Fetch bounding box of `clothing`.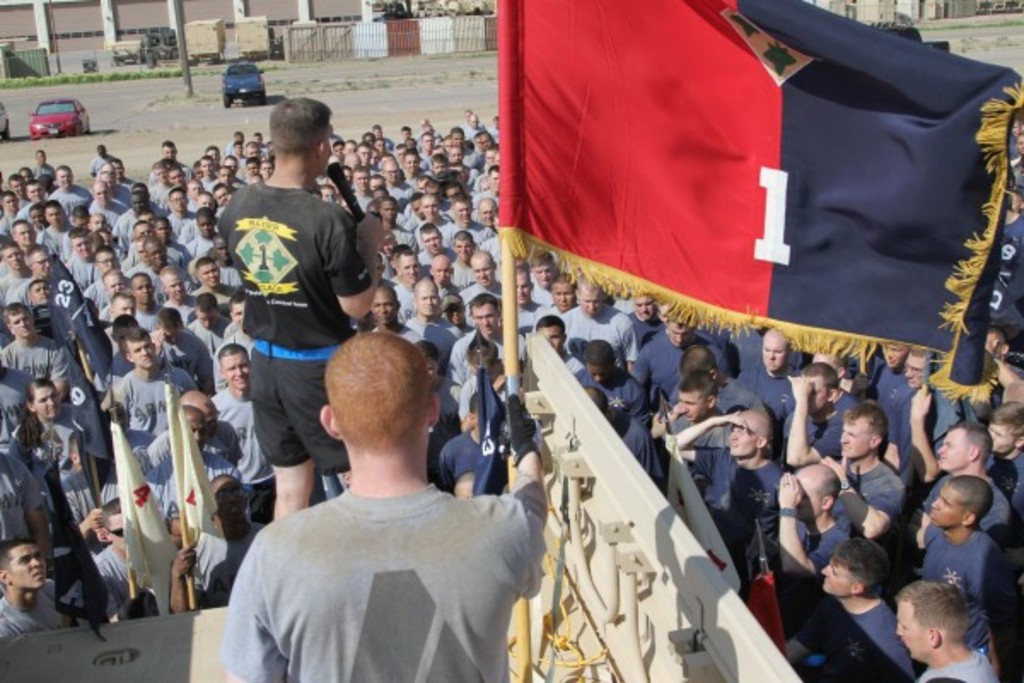
Bbox: locate(0, 371, 31, 451).
